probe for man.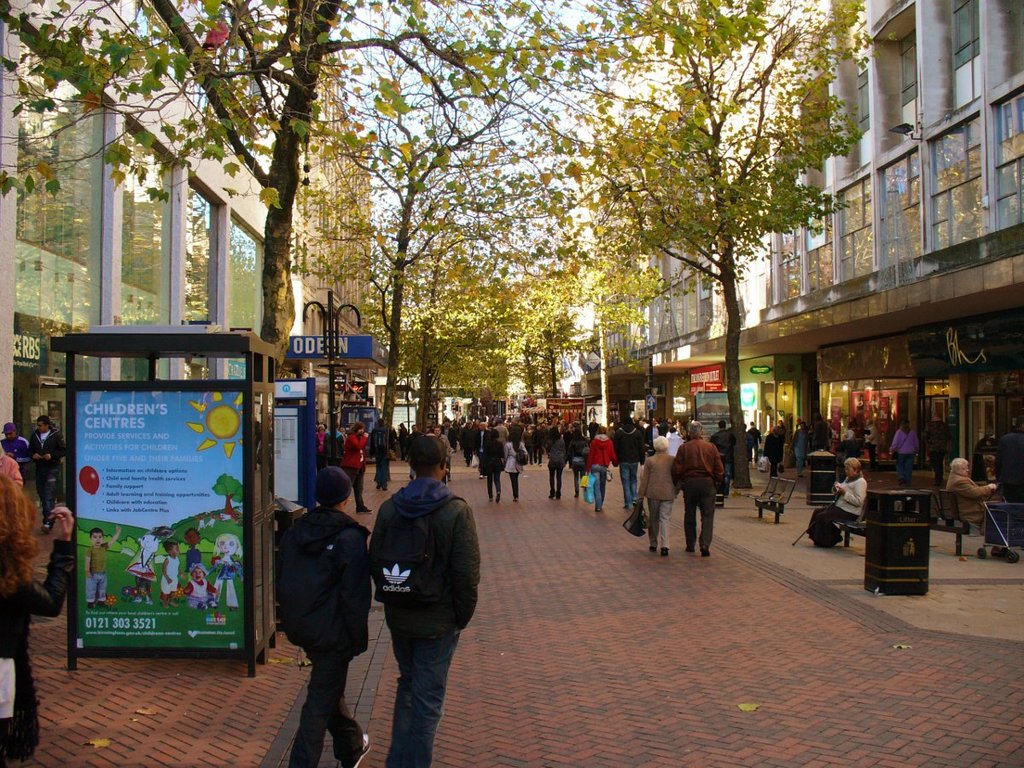
Probe result: [left=0, top=422, right=29, bottom=476].
